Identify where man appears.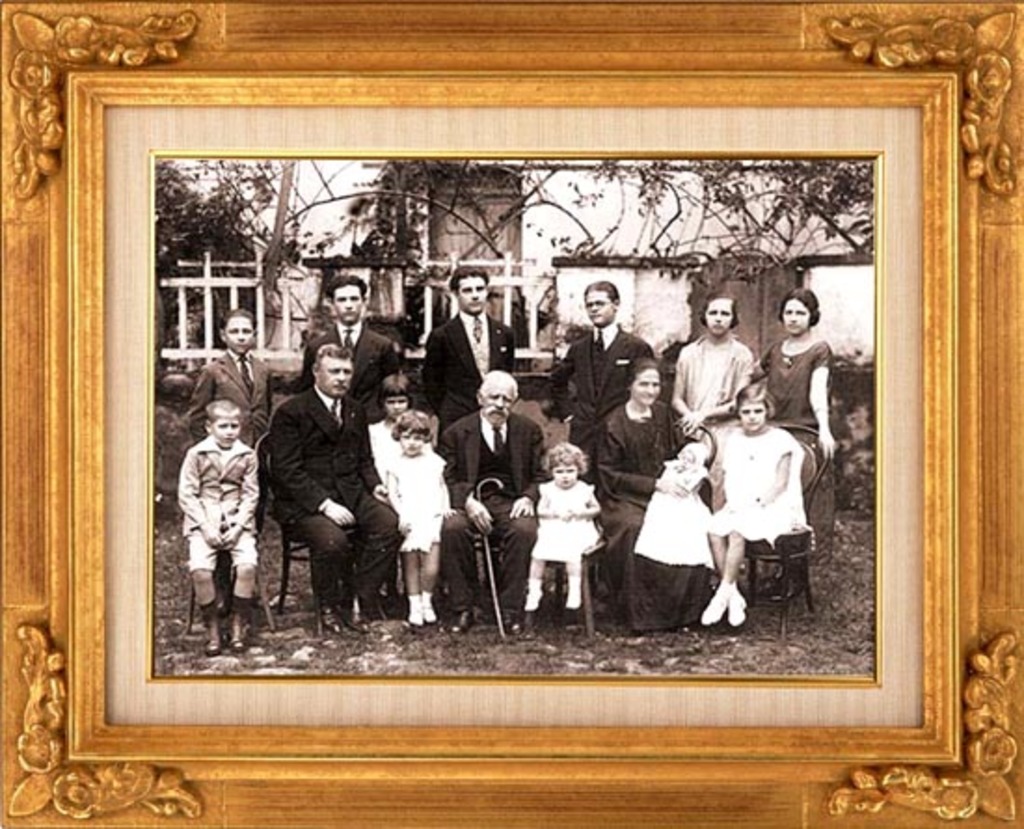
Appears at 298, 265, 410, 425.
